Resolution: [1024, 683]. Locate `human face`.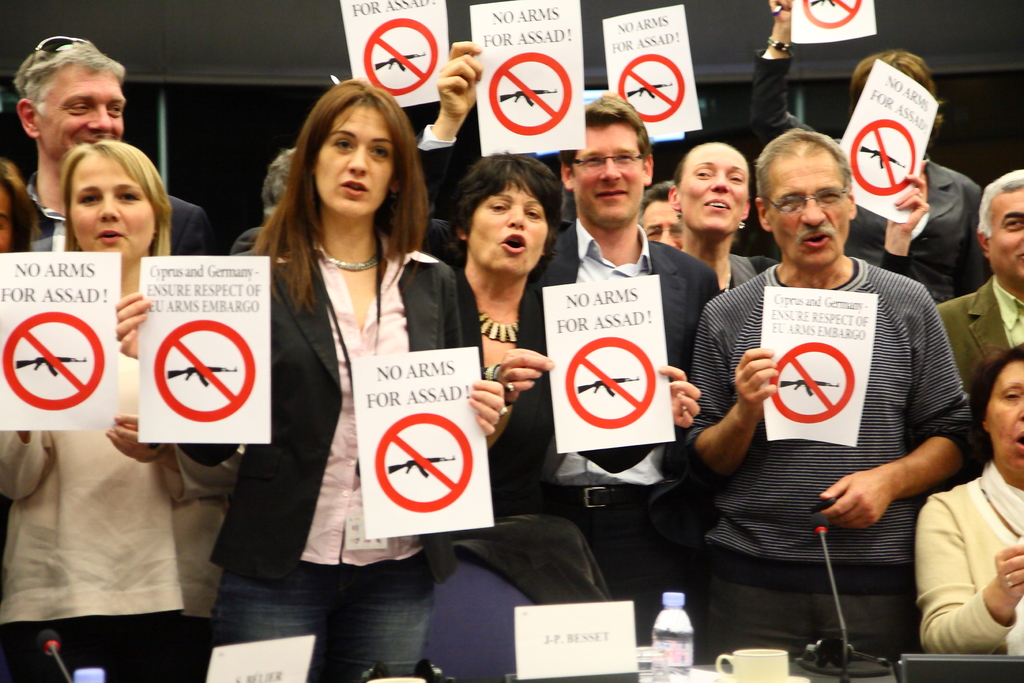
l=310, t=94, r=392, b=215.
